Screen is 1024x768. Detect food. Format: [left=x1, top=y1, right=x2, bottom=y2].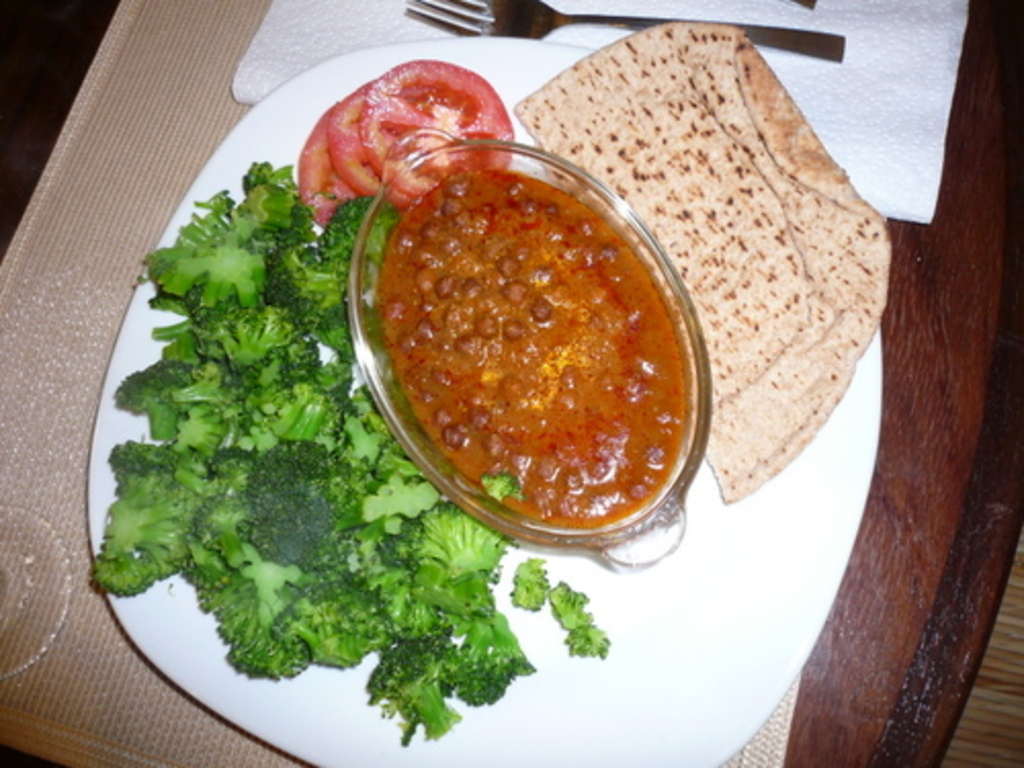
[left=324, top=80, right=399, bottom=207].
